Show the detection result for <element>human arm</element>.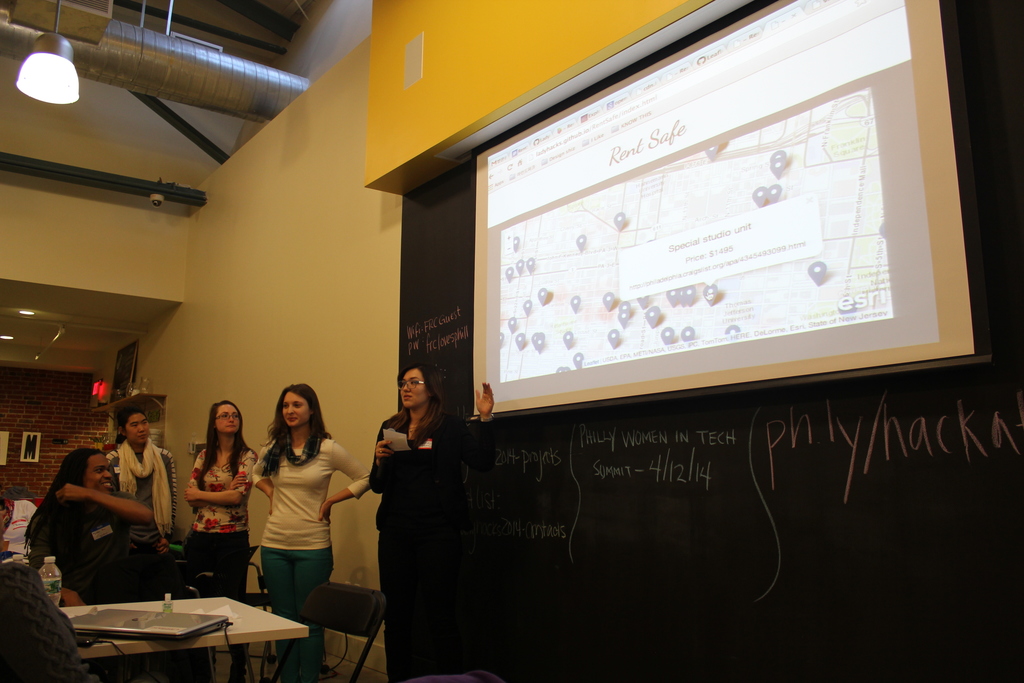
[x1=375, y1=436, x2=396, y2=492].
